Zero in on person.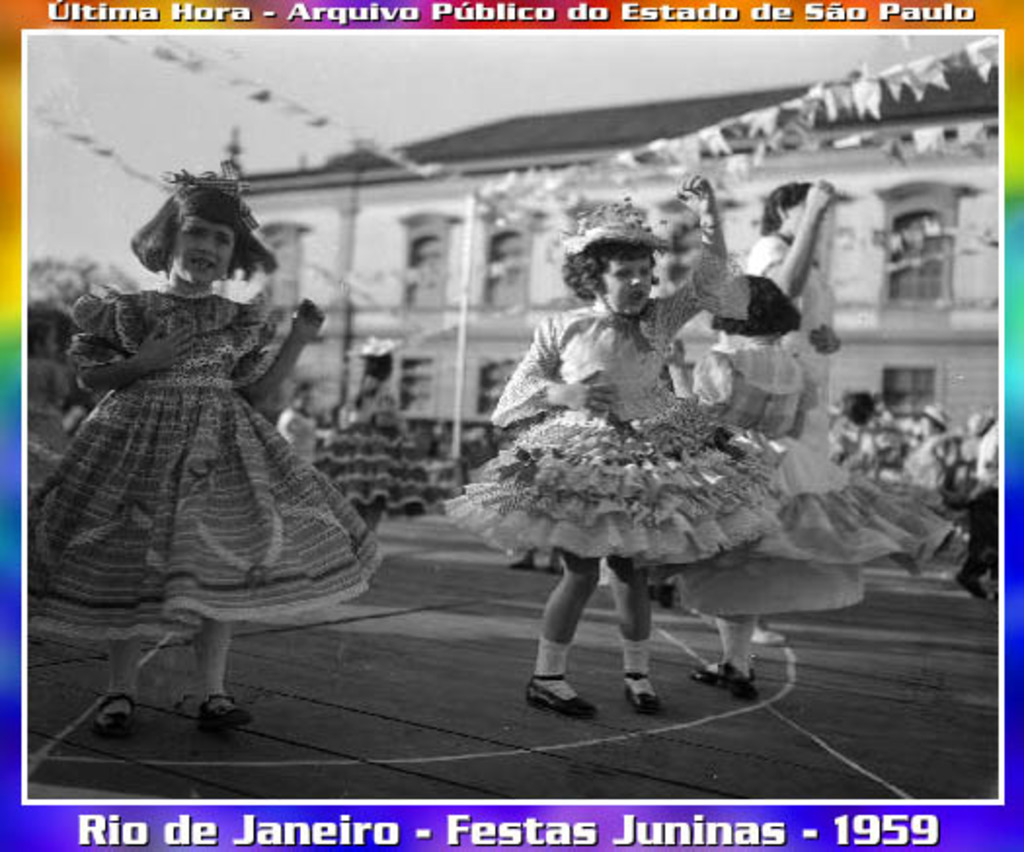
Zeroed in: [659,275,798,698].
